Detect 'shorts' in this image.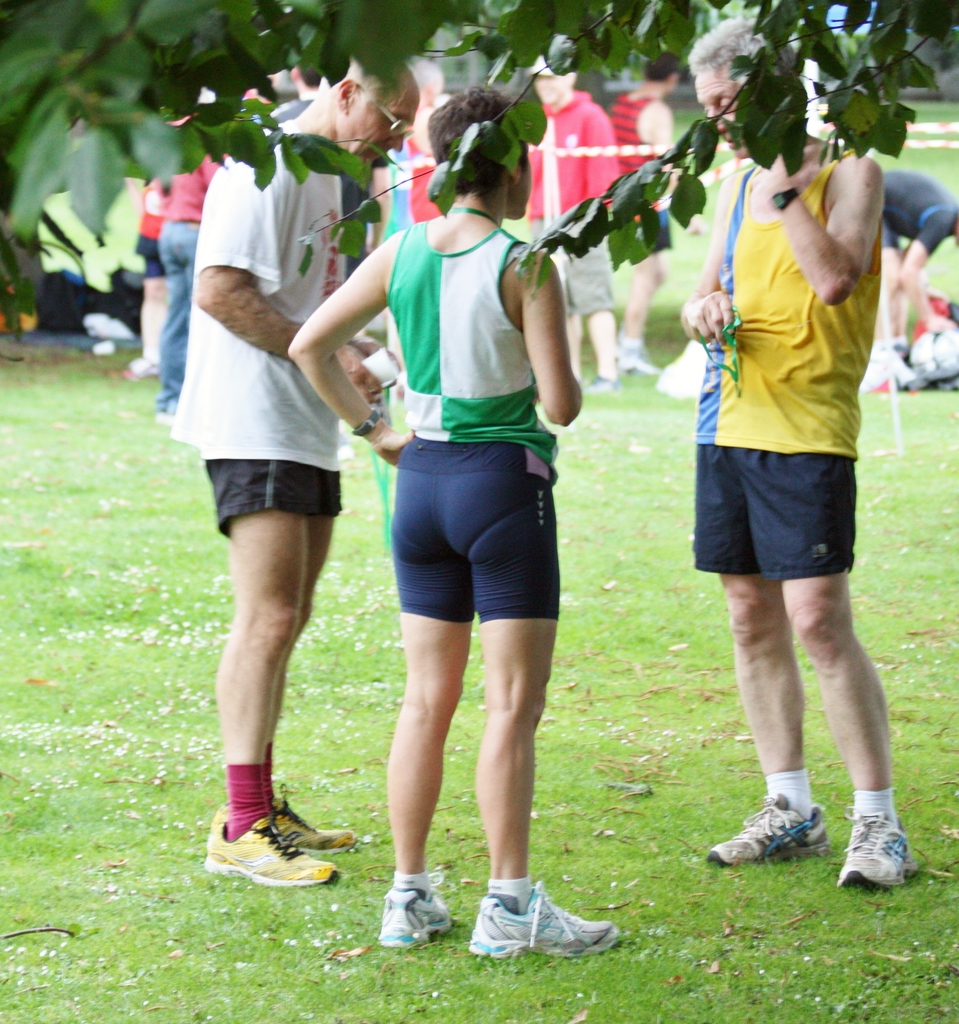
Detection: {"x1": 199, "y1": 455, "x2": 343, "y2": 540}.
